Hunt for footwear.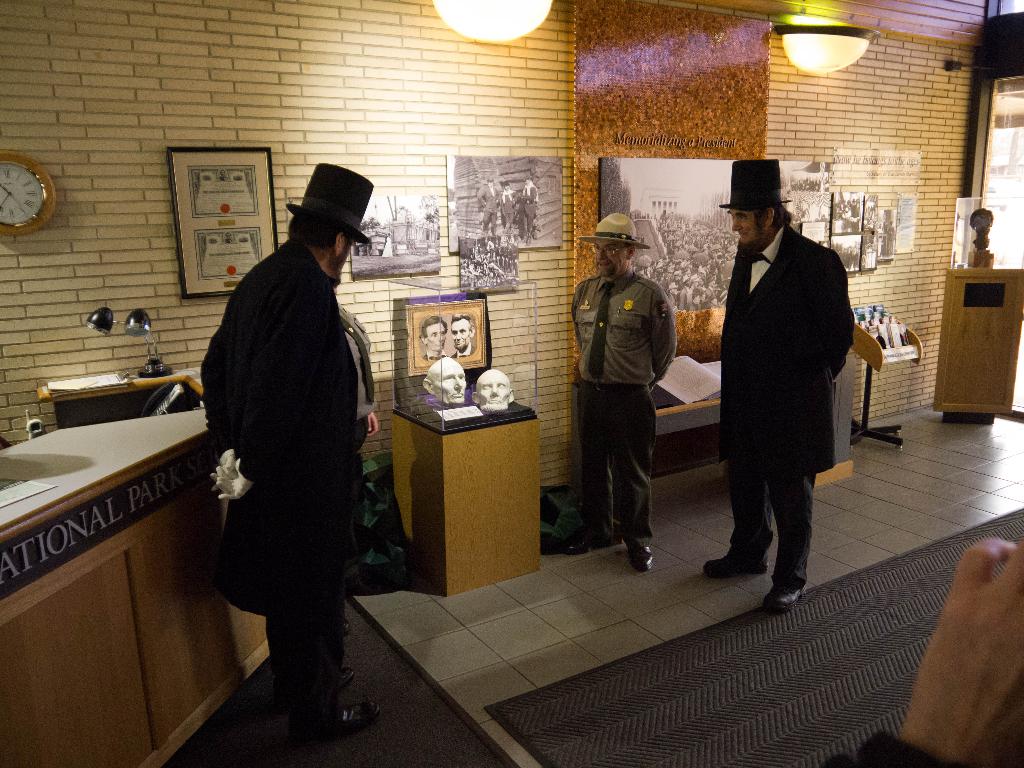
Hunted down at box(303, 662, 360, 692).
